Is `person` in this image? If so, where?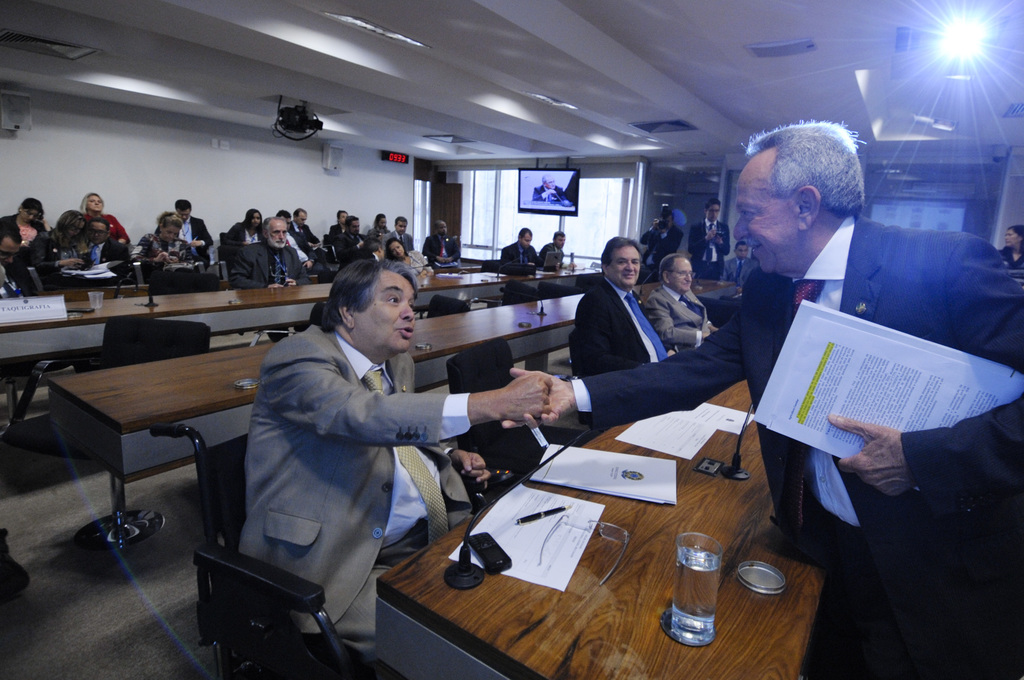
Yes, at {"x1": 491, "y1": 120, "x2": 1023, "y2": 679}.
